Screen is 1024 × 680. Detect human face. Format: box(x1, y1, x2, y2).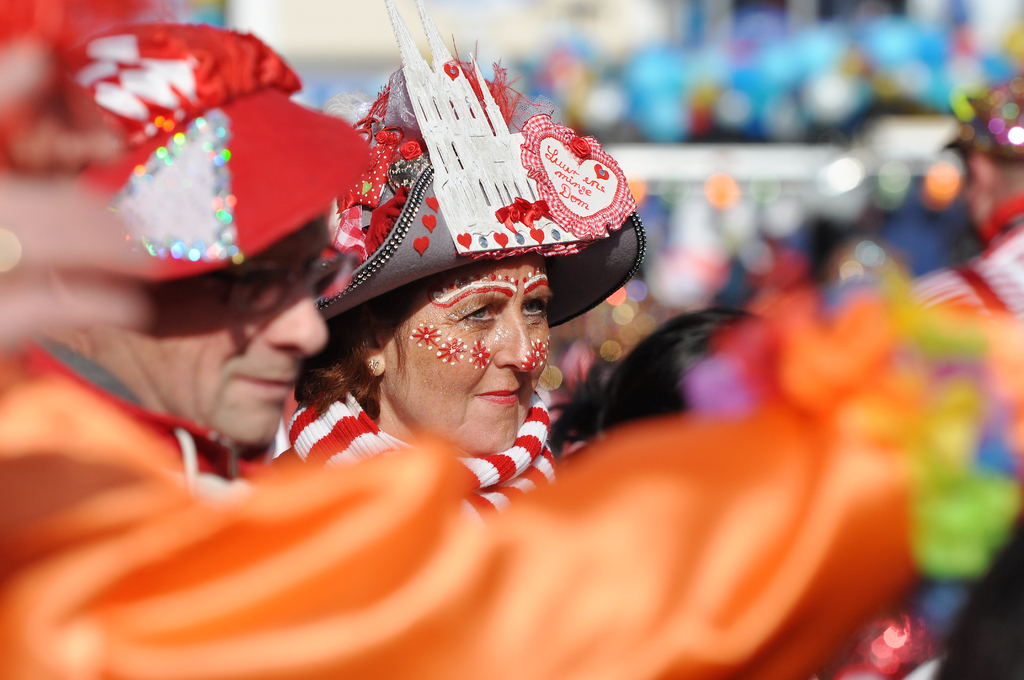
box(125, 211, 330, 442).
